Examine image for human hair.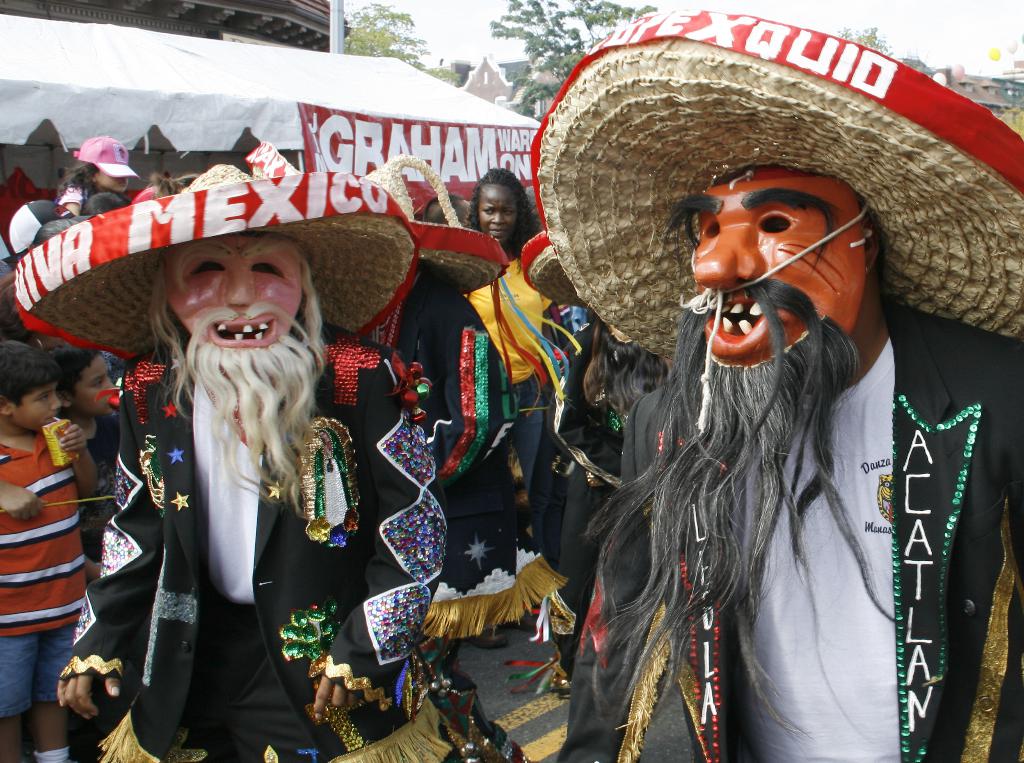
Examination result: box=[0, 270, 33, 339].
